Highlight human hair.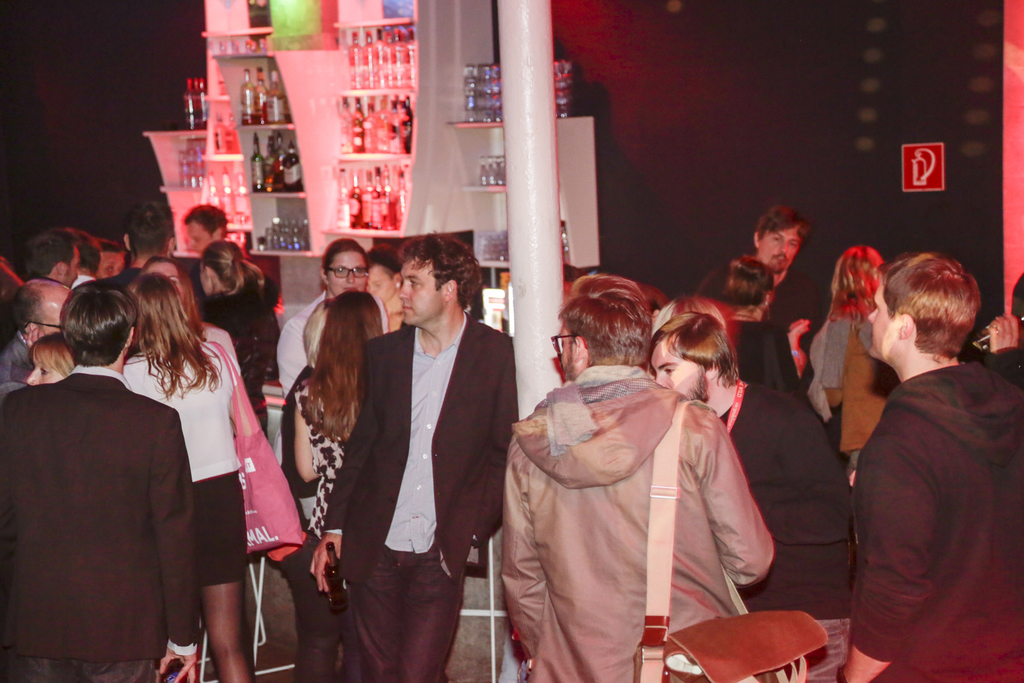
Highlighted region: [x1=865, y1=237, x2=991, y2=387].
